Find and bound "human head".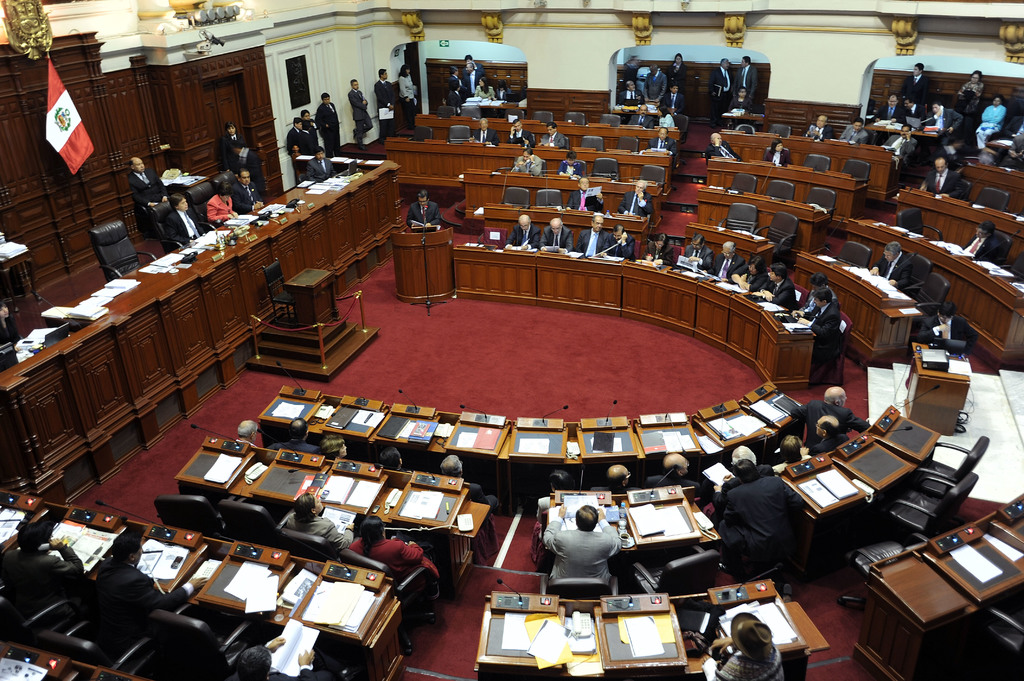
Bound: (x1=815, y1=411, x2=842, y2=439).
